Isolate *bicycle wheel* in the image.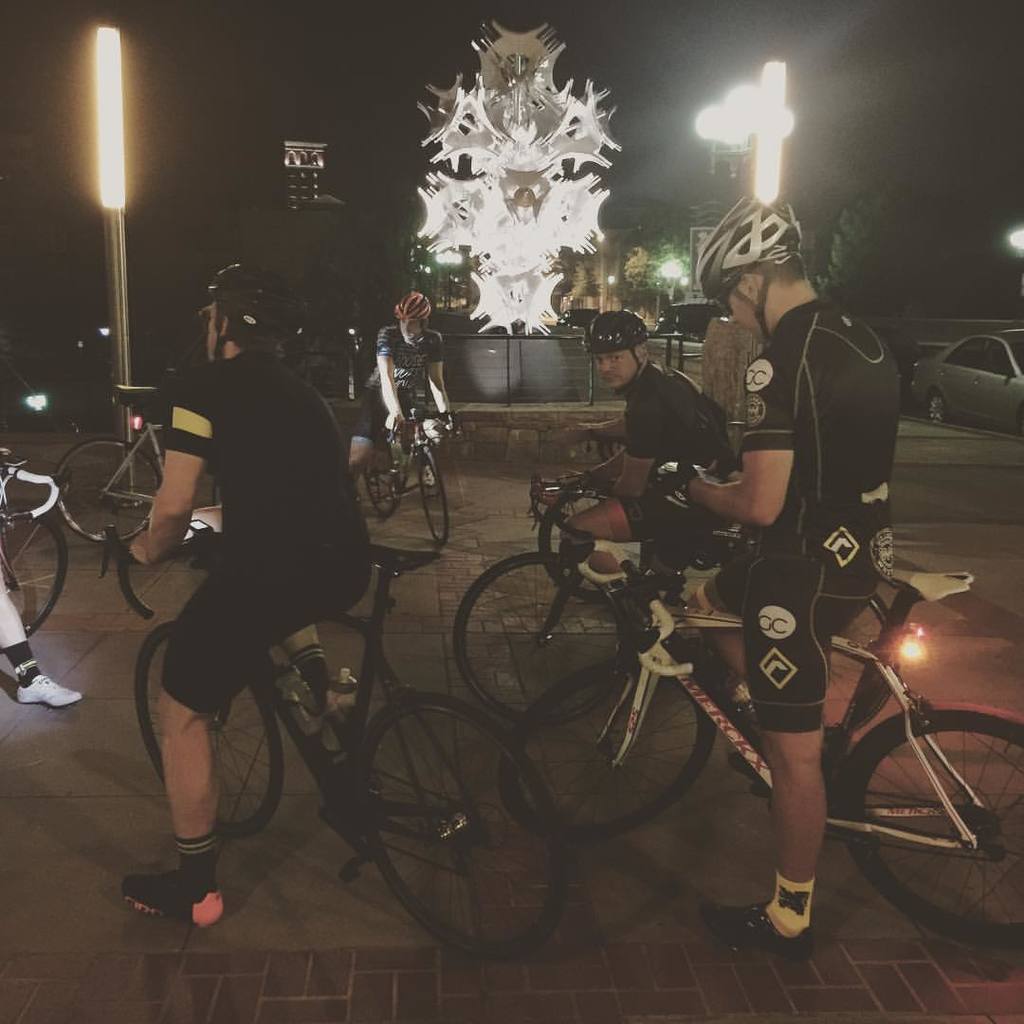
Isolated region: 538, 480, 653, 604.
